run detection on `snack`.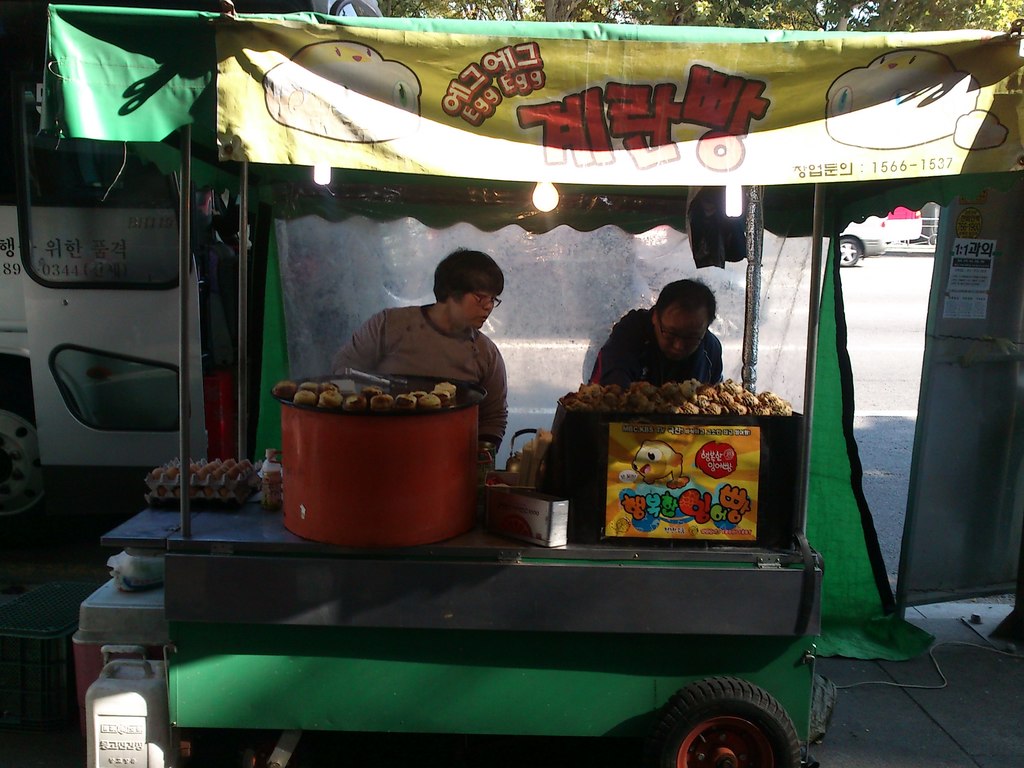
Result: [x1=576, y1=367, x2=780, y2=406].
